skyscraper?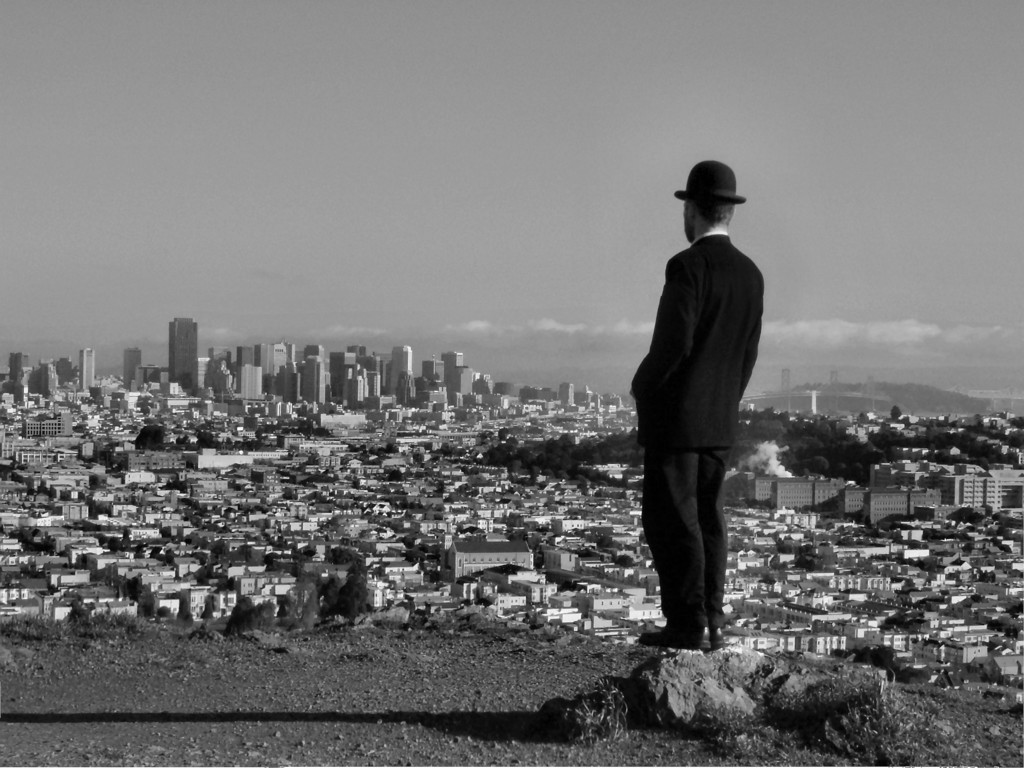
<region>273, 344, 291, 388</region>
